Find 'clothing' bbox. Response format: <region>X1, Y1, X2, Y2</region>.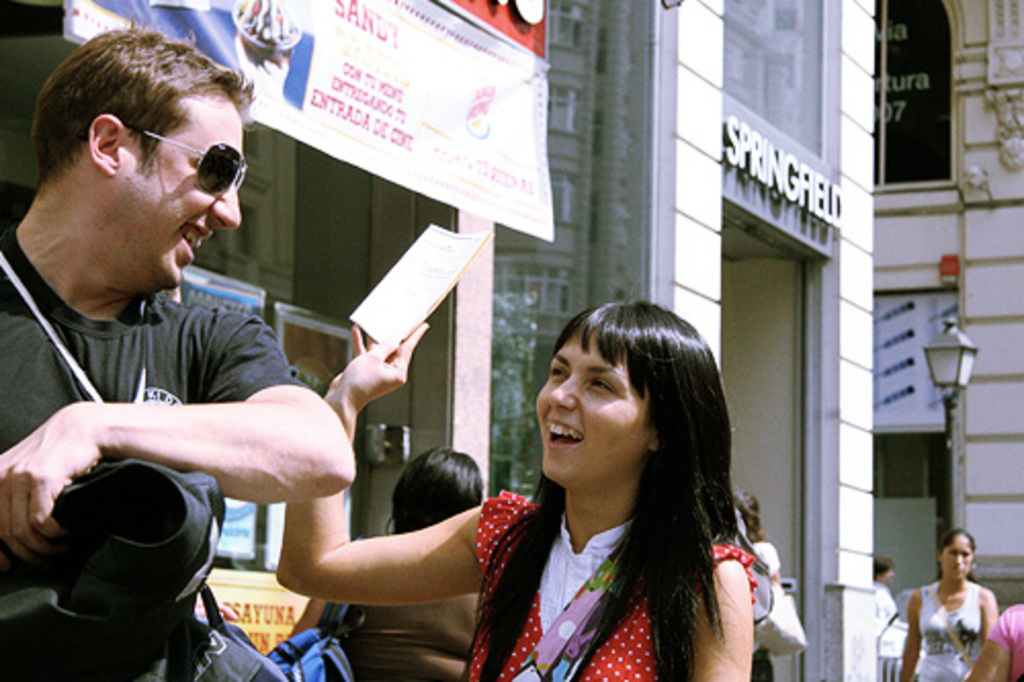
<region>313, 594, 487, 680</region>.
